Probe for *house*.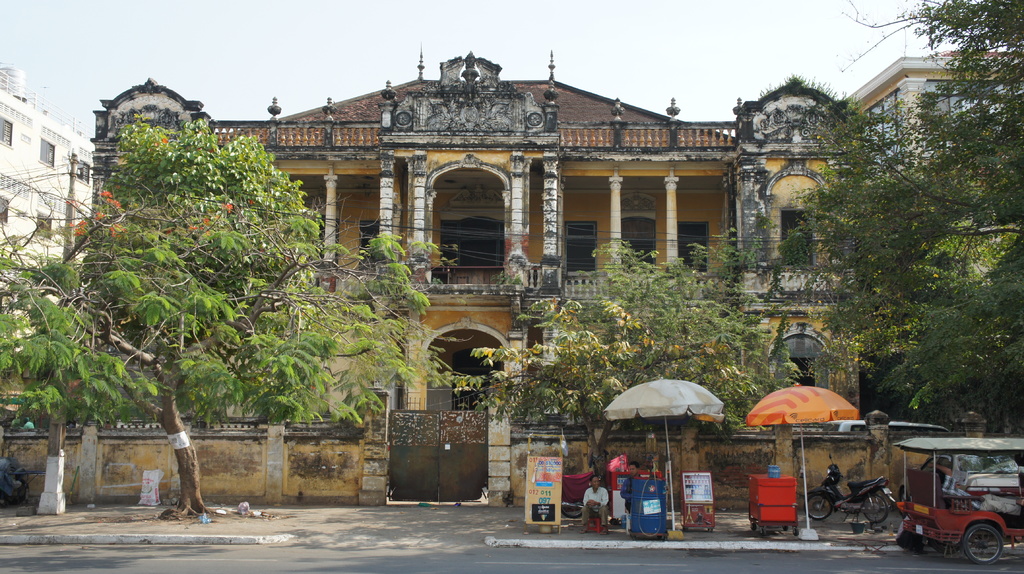
Probe result: box=[83, 44, 877, 418].
